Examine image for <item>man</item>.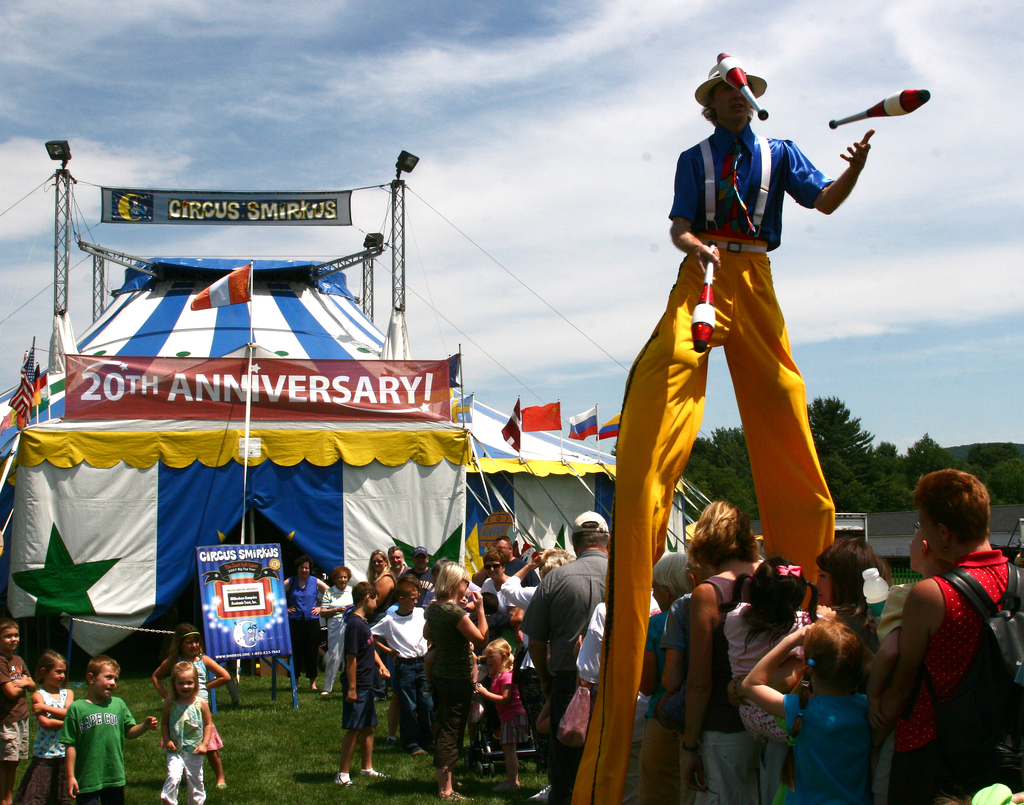
Examination result: (390, 545, 411, 580).
